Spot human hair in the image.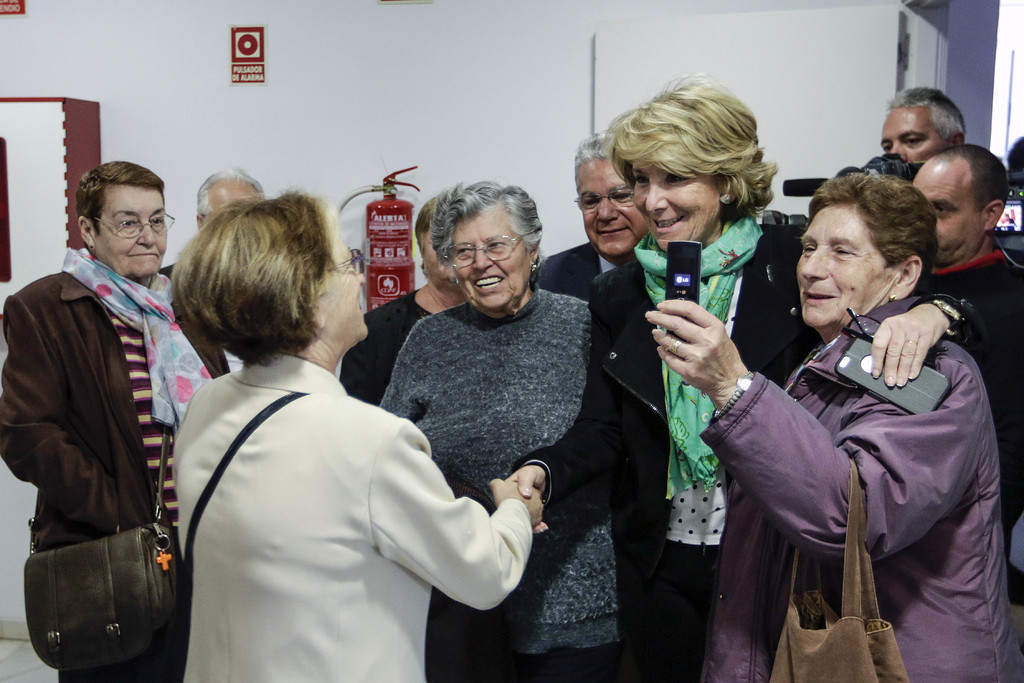
human hair found at <box>170,183,336,391</box>.
